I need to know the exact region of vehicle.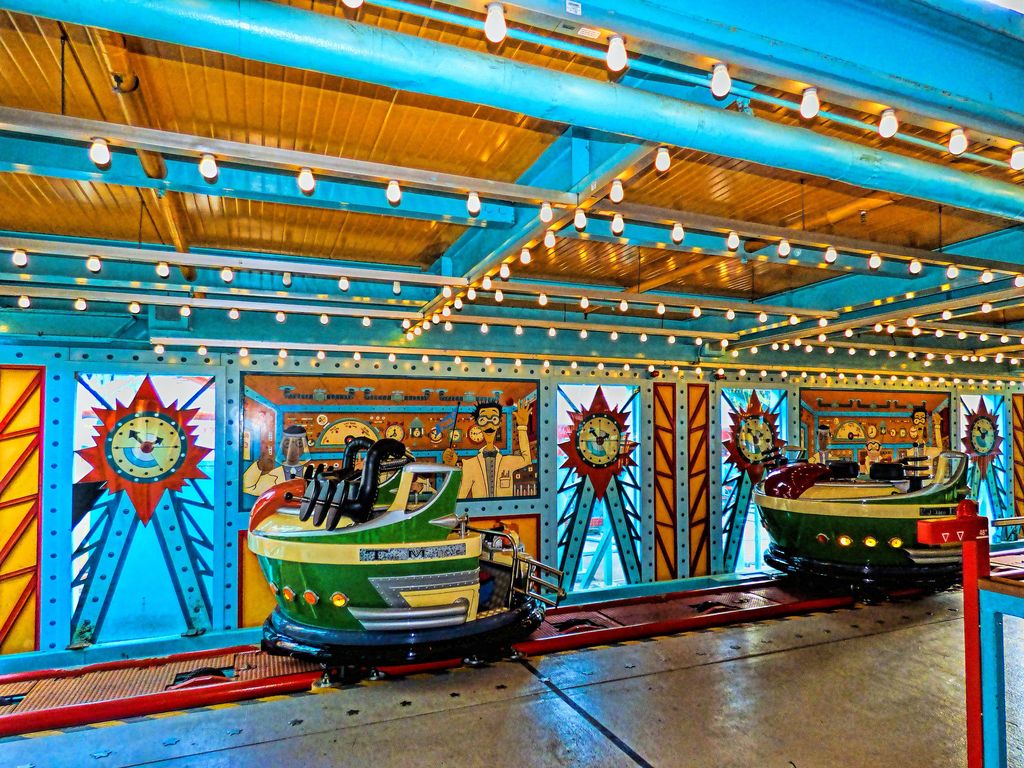
Region: Rect(249, 433, 522, 662).
